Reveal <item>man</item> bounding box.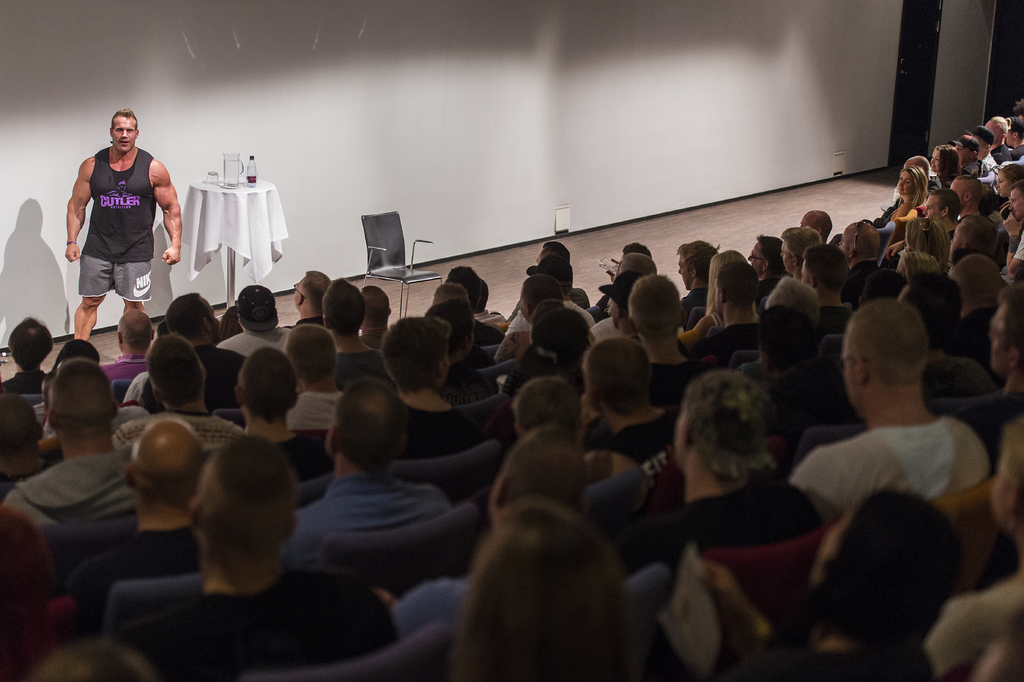
Revealed: {"x1": 803, "y1": 247, "x2": 851, "y2": 336}.
